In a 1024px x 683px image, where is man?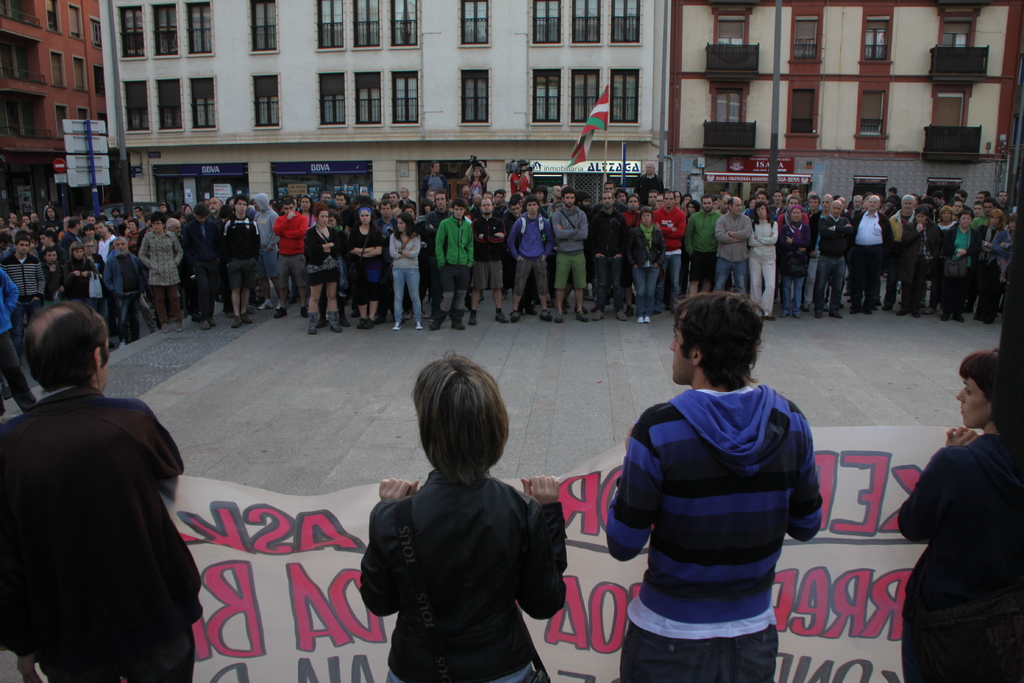
BBox(509, 160, 535, 194).
